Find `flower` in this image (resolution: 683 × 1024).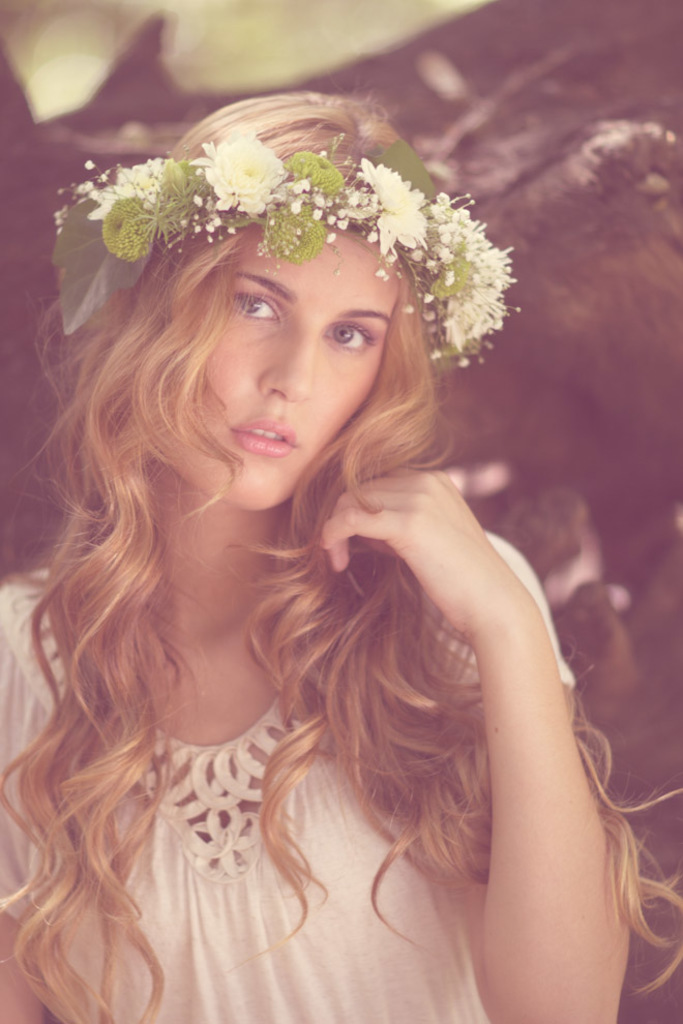
Rect(102, 197, 157, 255).
